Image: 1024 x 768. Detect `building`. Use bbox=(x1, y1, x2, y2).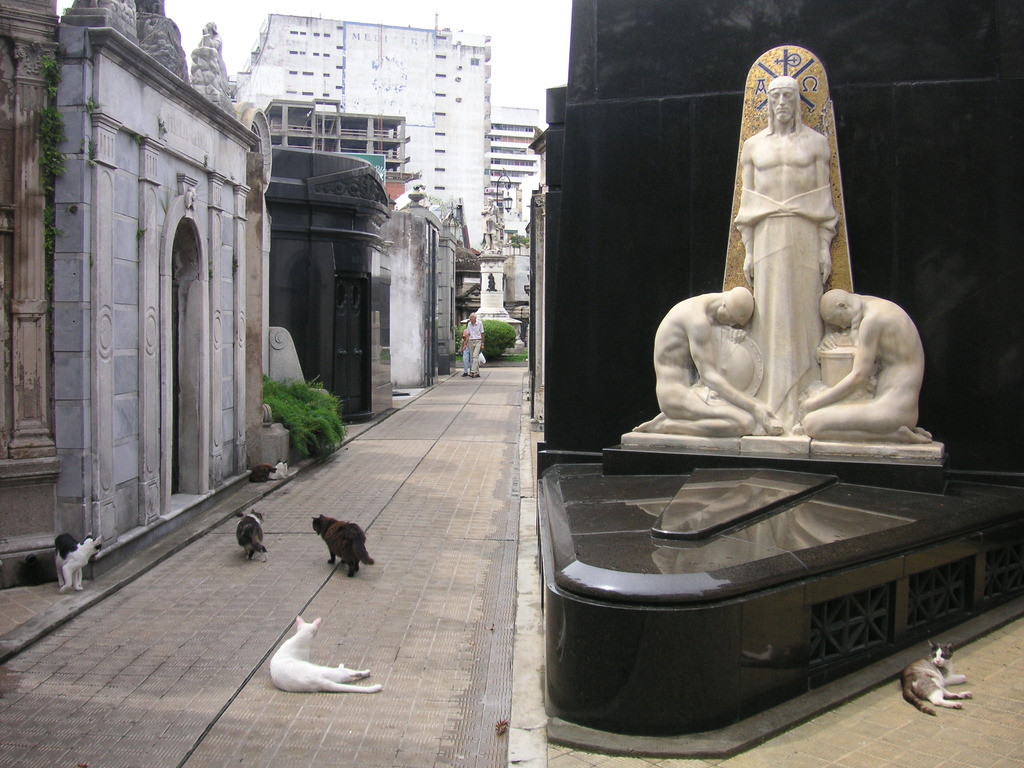
bbox=(230, 9, 492, 247).
